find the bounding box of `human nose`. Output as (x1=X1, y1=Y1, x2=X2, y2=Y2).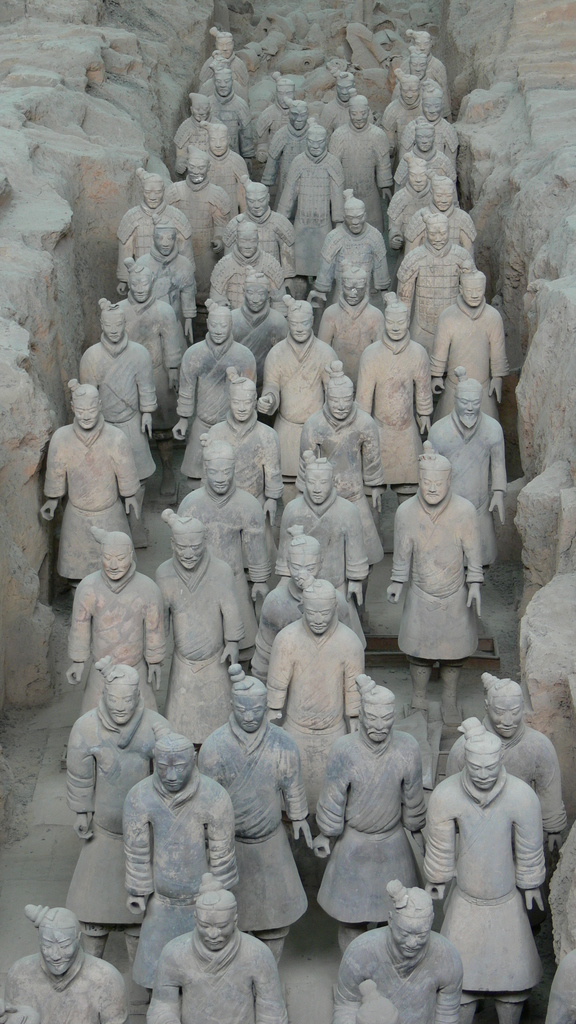
(x1=111, y1=327, x2=116, y2=334).
